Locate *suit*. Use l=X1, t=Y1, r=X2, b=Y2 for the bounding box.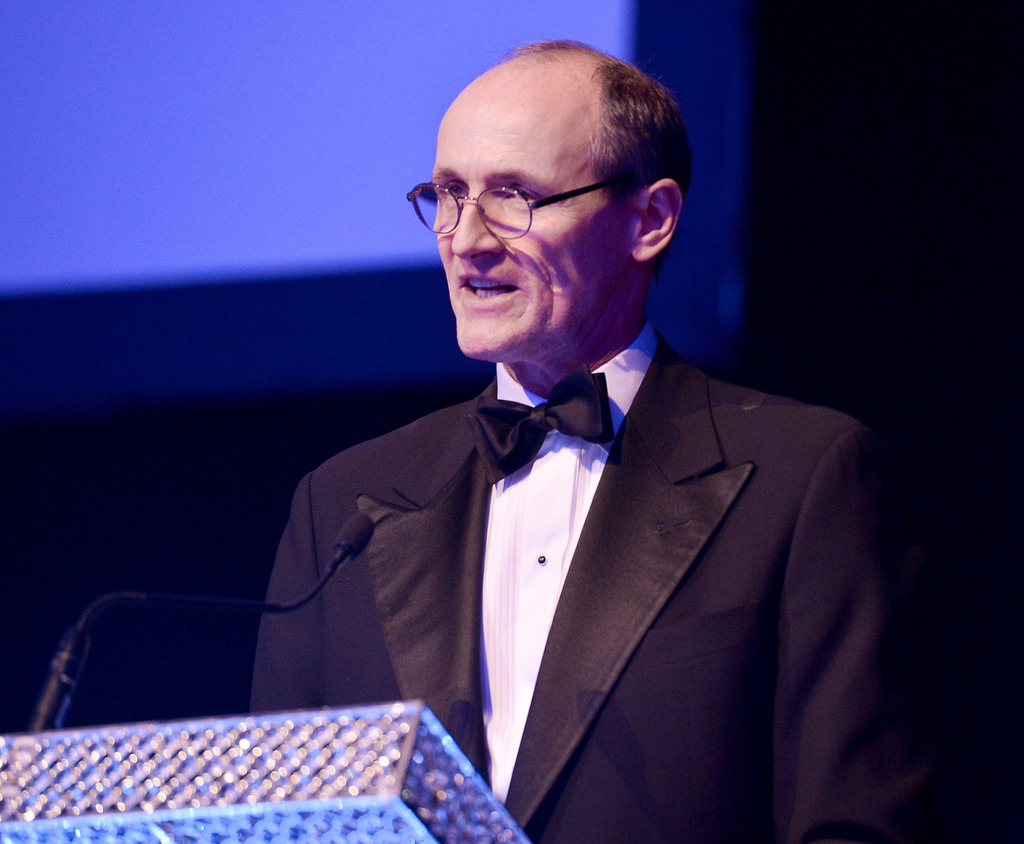
l=273, t=242, r=888, b=815.
